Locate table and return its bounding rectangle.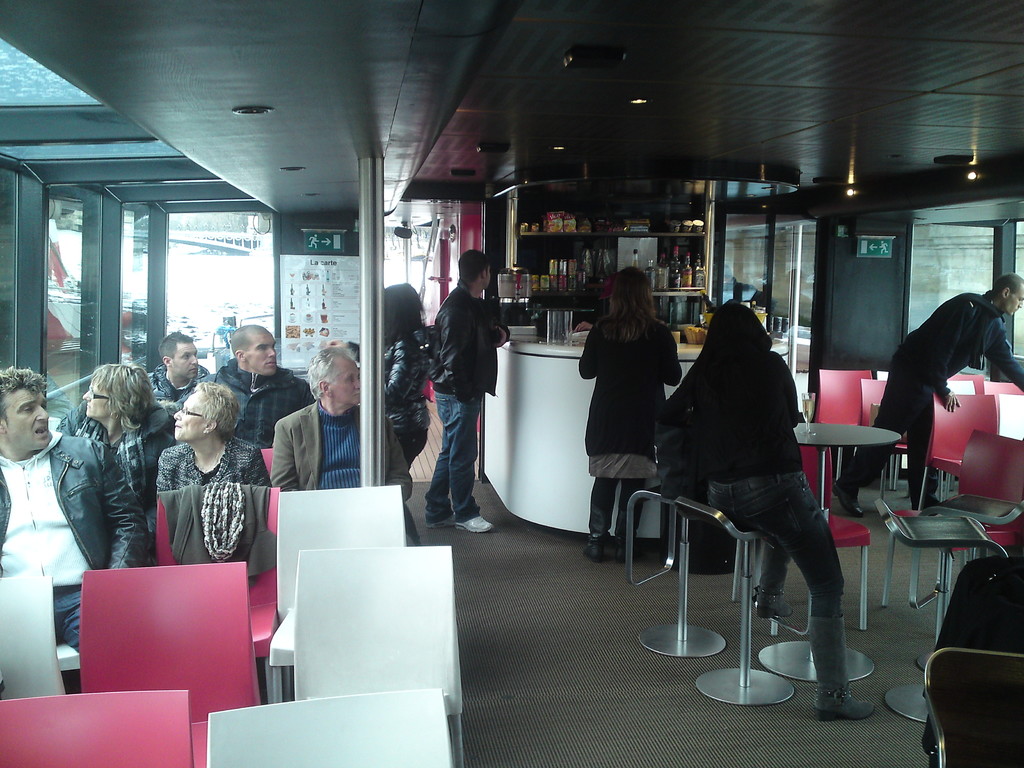
<region>790, 427, 895, 522</region>.
